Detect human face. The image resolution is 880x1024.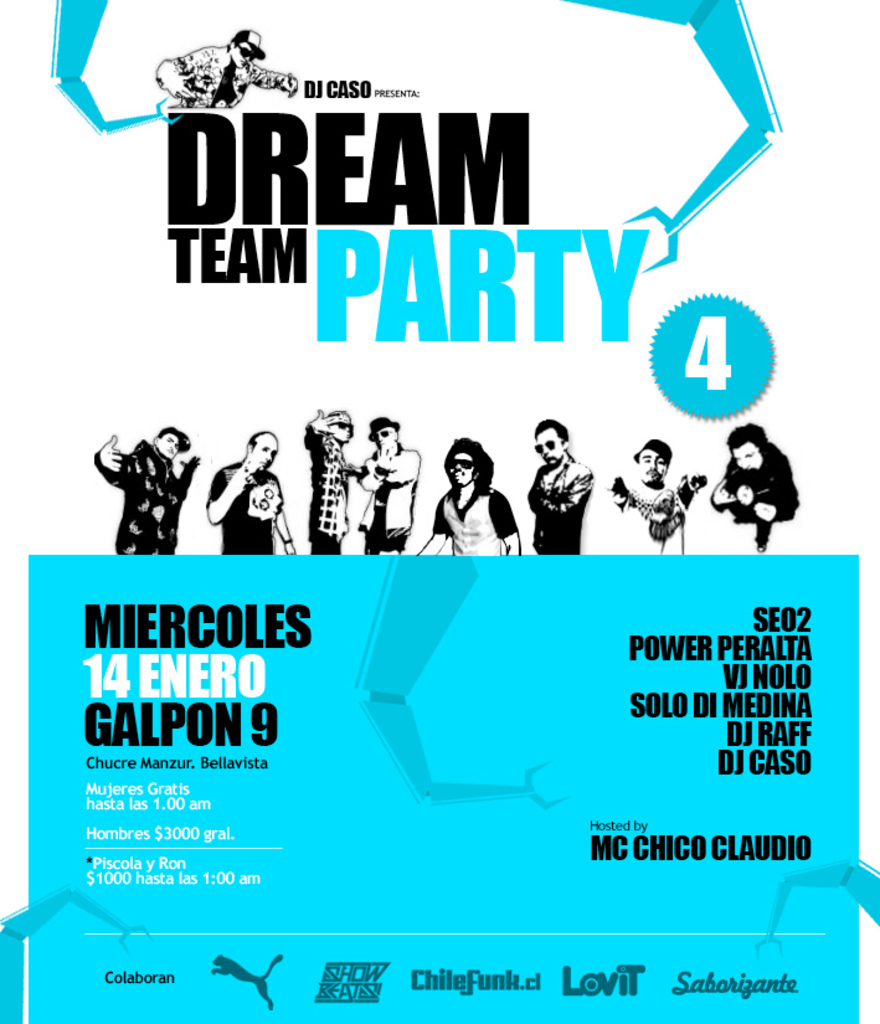
box(153, 426, 184, 463).
